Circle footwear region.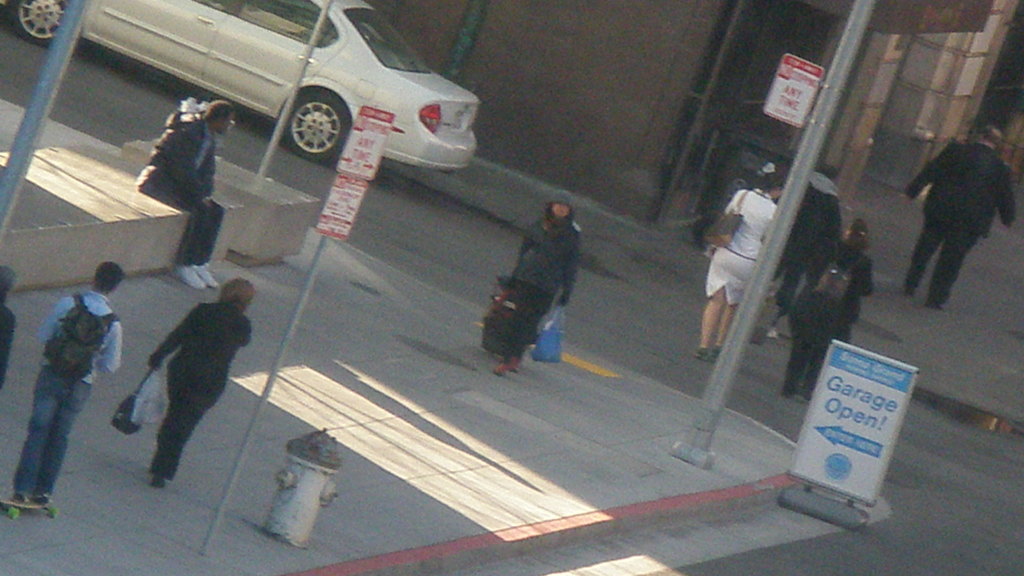
Region: box(170, 259, 202, 289).
